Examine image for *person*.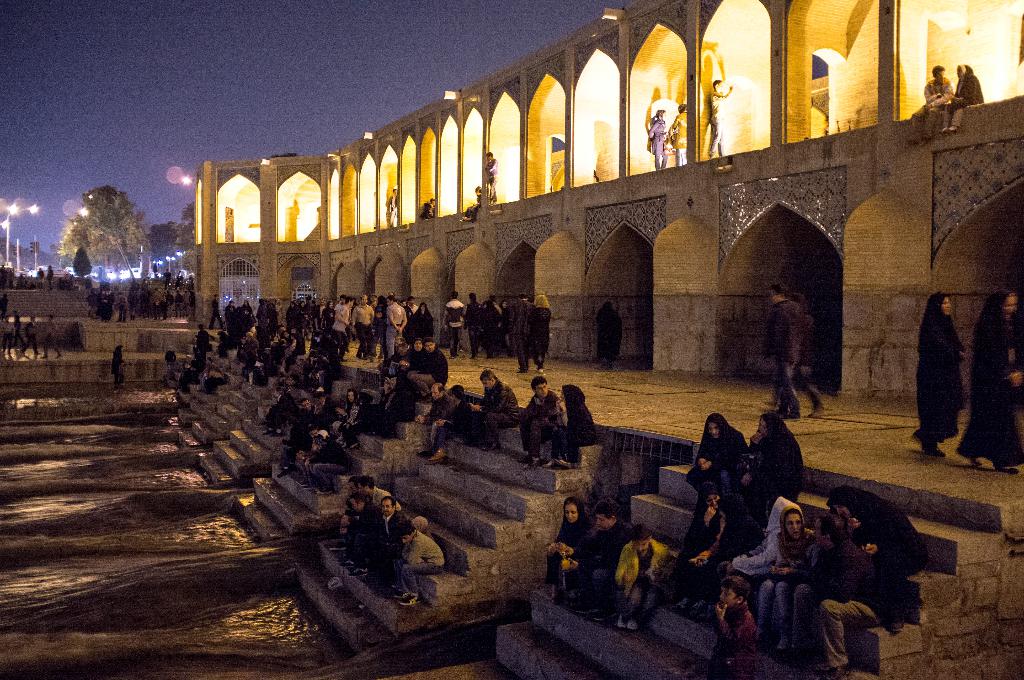
Examination result: region(971, 288, 1023, 476).
